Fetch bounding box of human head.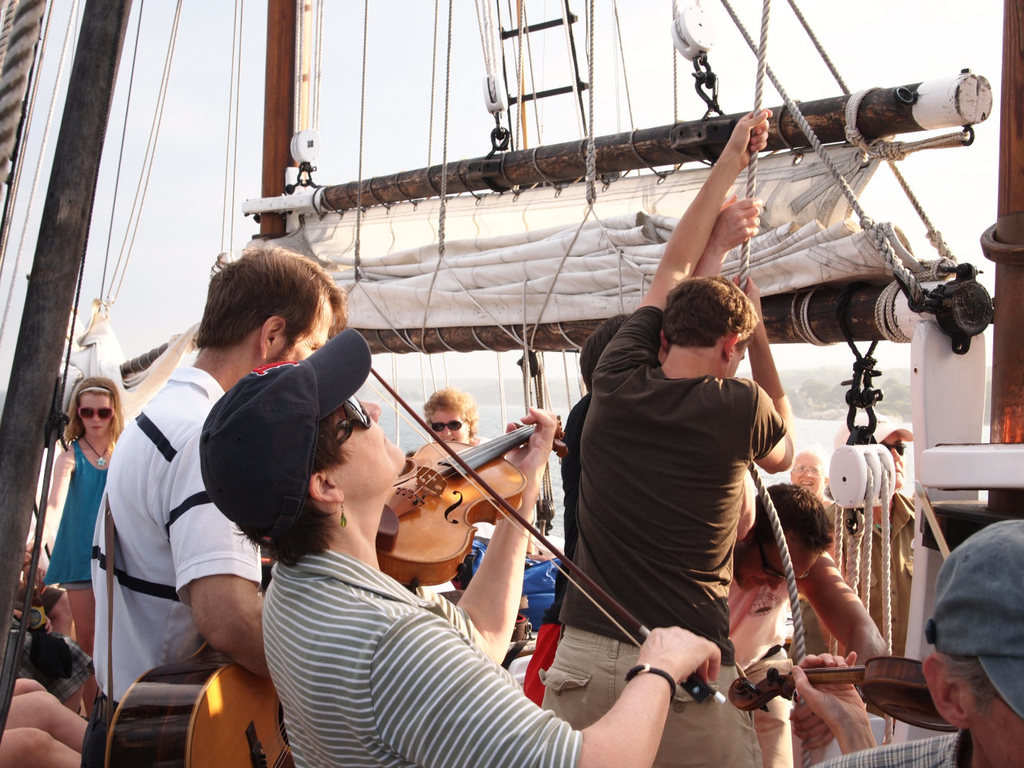
Bbox: Rect(421, 388, 477, 441).
